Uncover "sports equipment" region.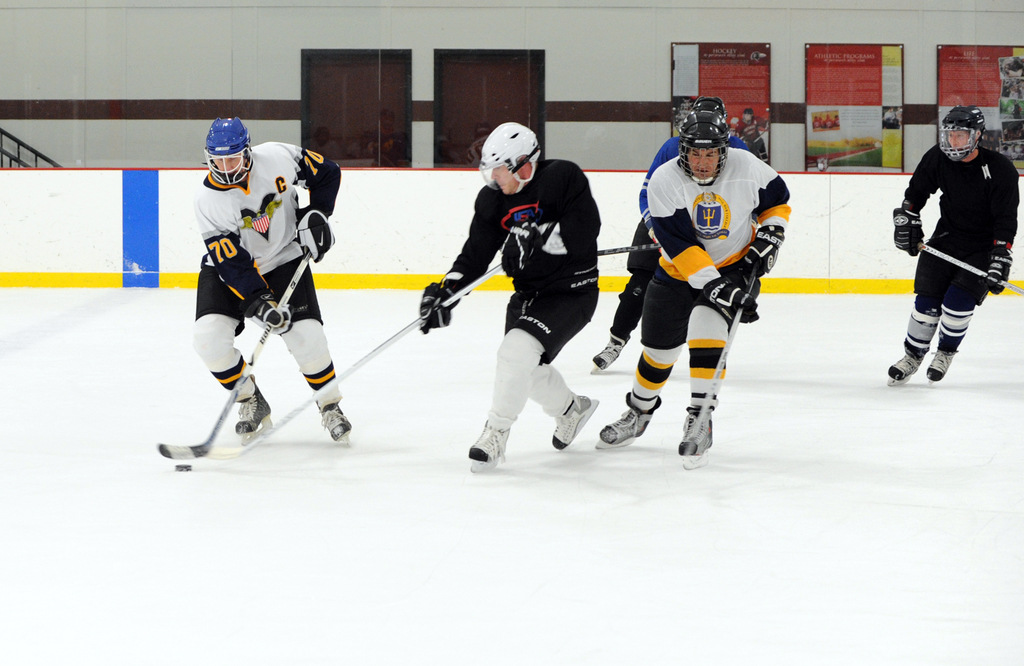
Uncovered: x1=550, y1=396, x2=600, y2=453.
